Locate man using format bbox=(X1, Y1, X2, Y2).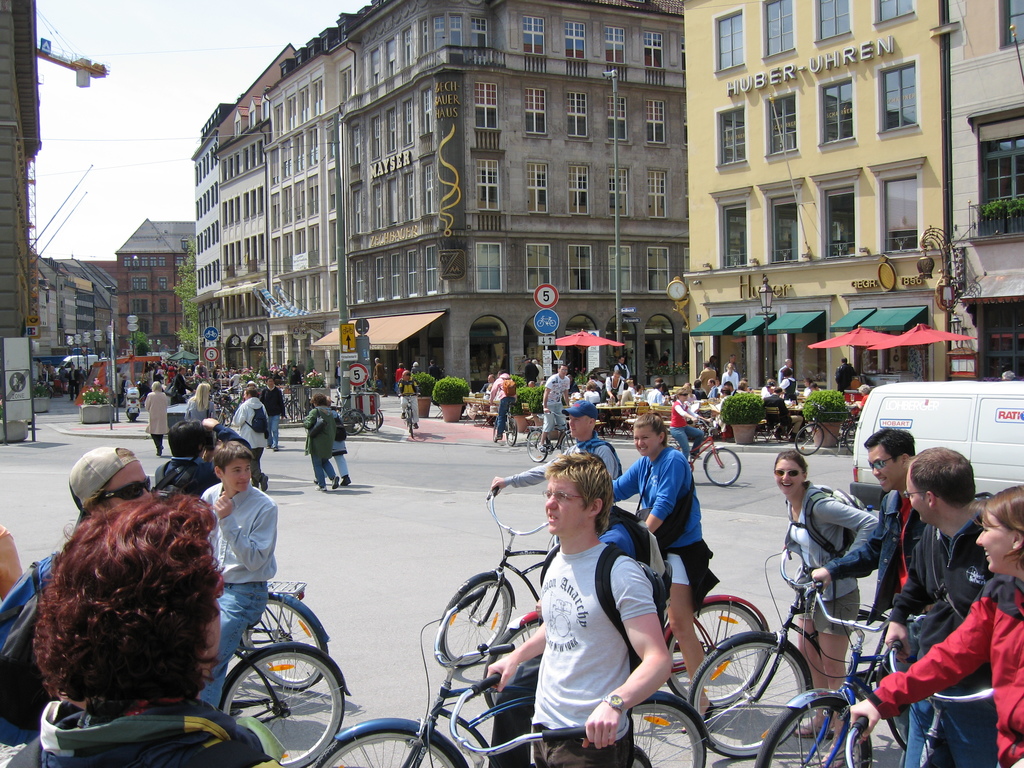
bbox=(481, 371, 495, 393).
